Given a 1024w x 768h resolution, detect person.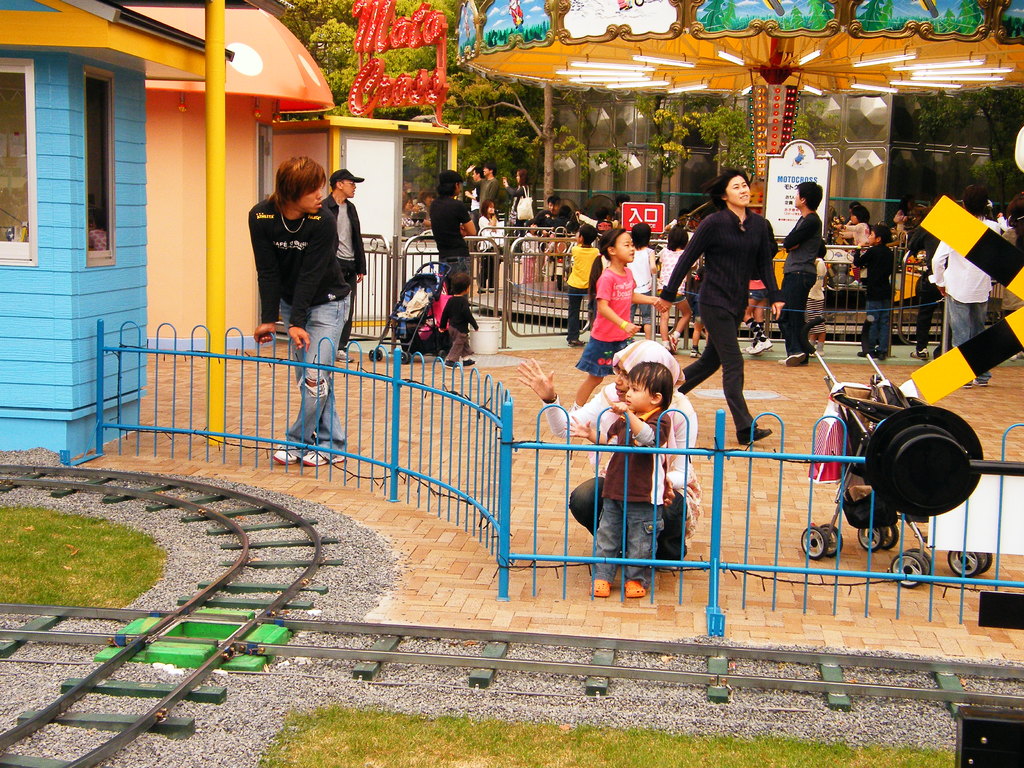
Rect(573, 229, 660, 412).
